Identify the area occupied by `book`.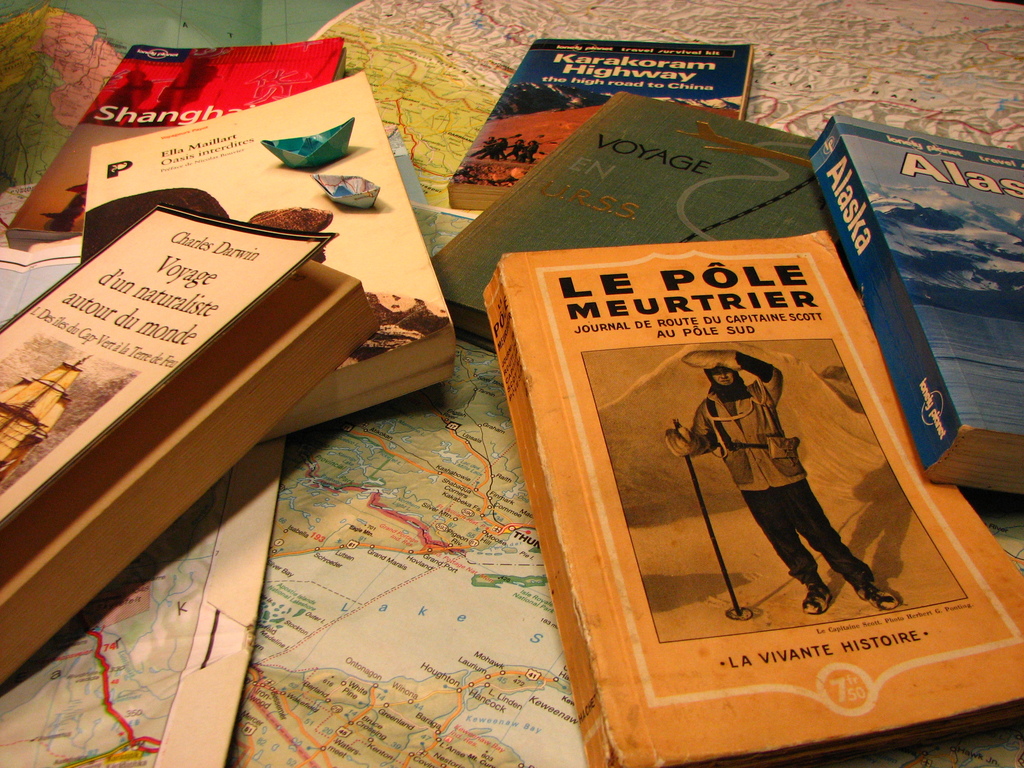
Area: (left=79, top=71, right=460, bottom=444).
